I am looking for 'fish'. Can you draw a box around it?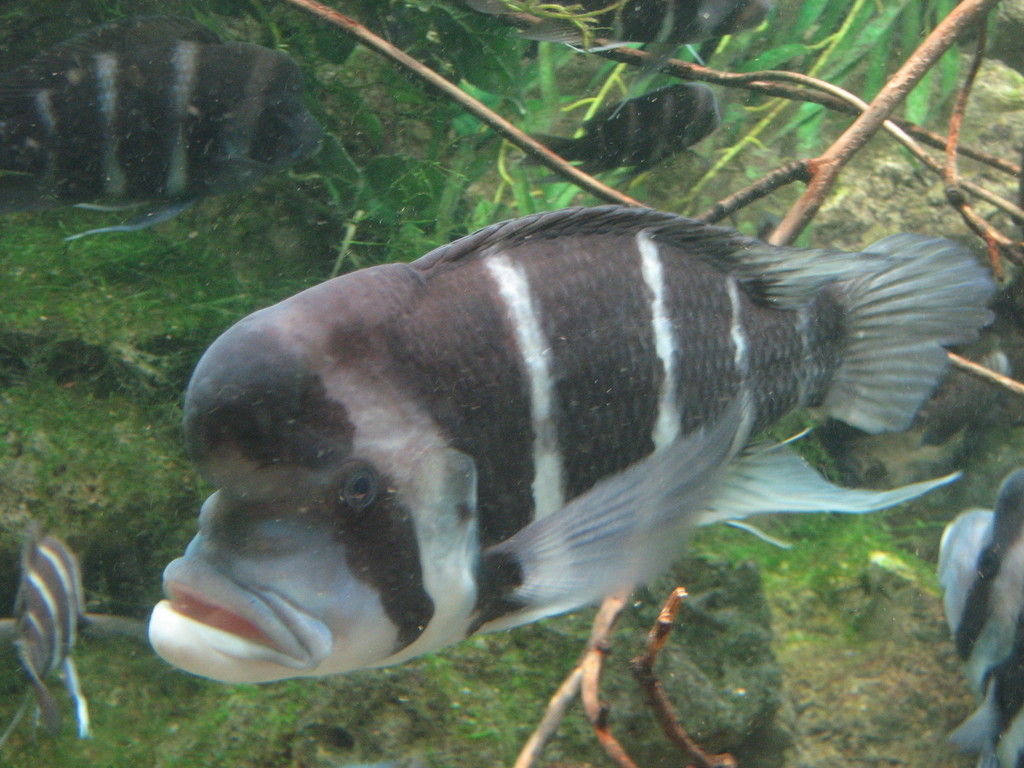
Sure, the bounding box is crop(525, 82, 717, 177).
